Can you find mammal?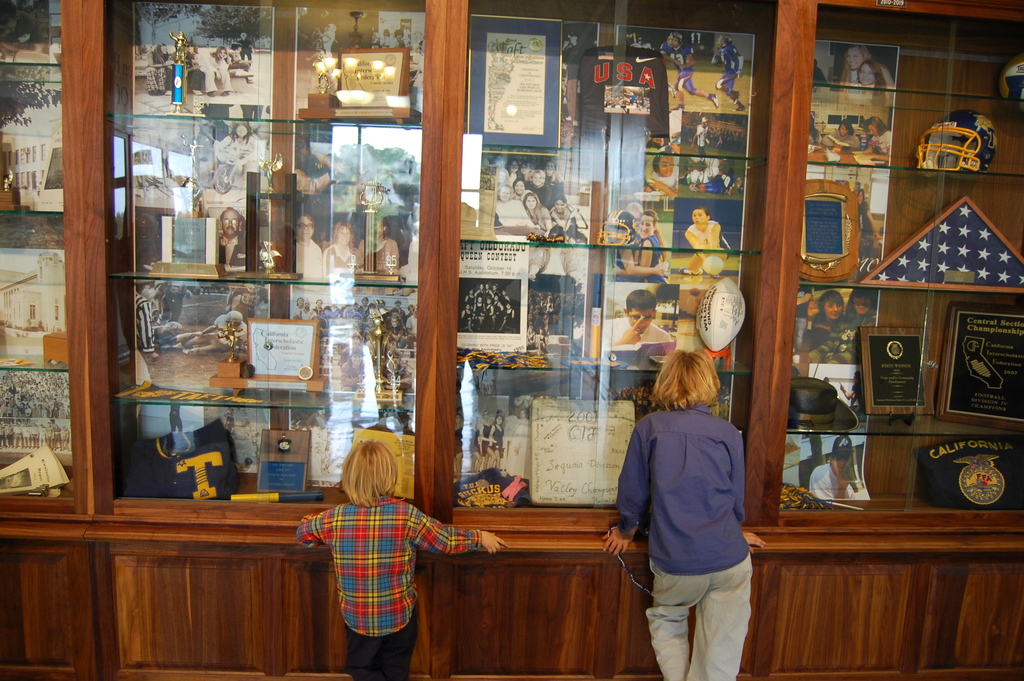
Yes, bounding box: 144/39/173/94.
